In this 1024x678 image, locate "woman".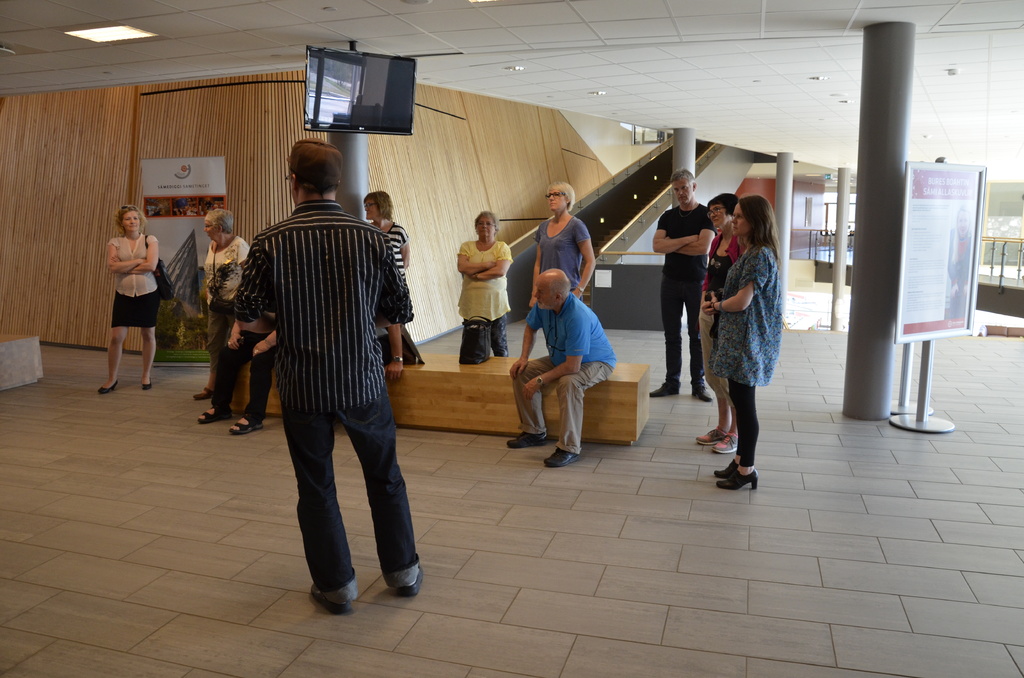
Bounding box: bbox=(695, 191, 745, 453).
